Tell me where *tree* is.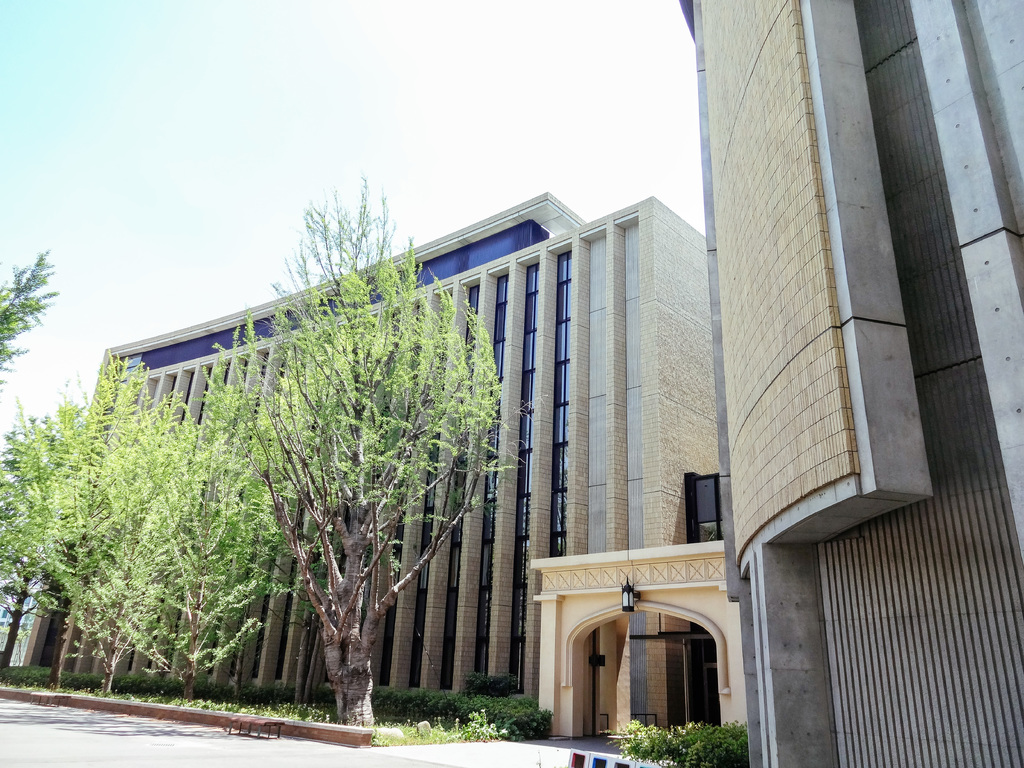
*tree* is at bbox(152, 203, 493, 699).
